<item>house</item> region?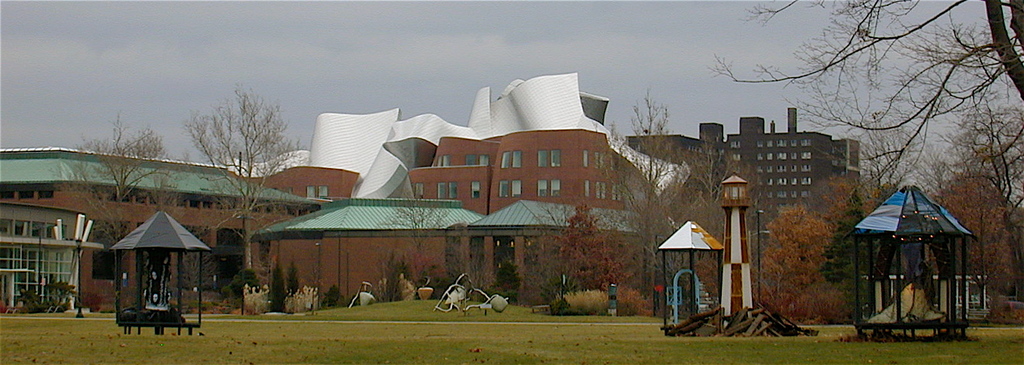
<box>309,77,631,245</box>
